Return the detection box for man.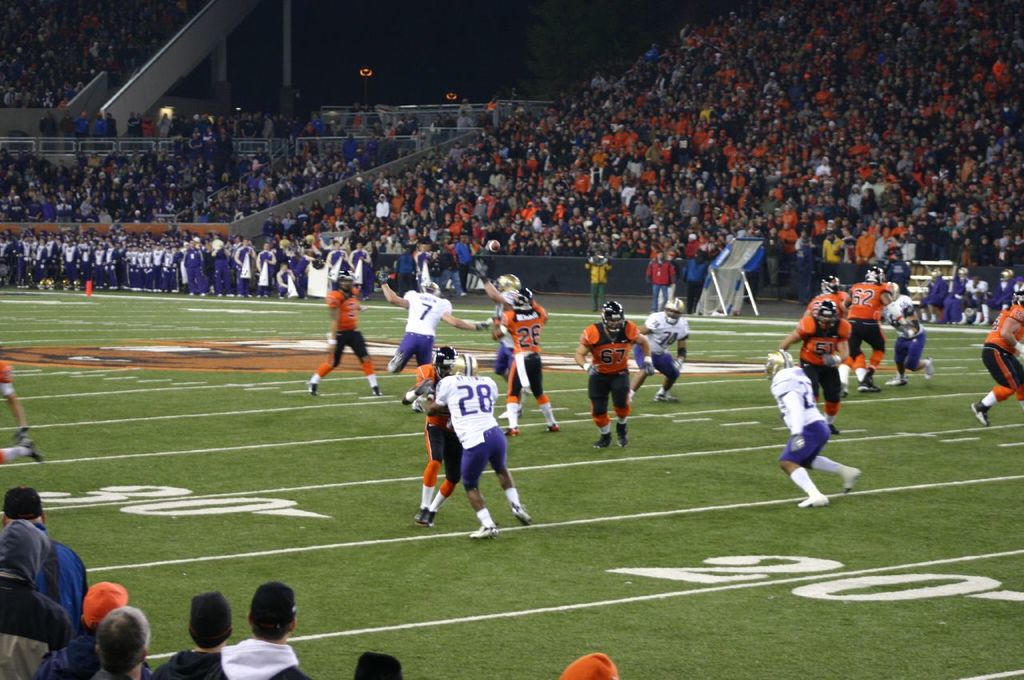
[x1=644, y1=254, x2=674, y2=310].
